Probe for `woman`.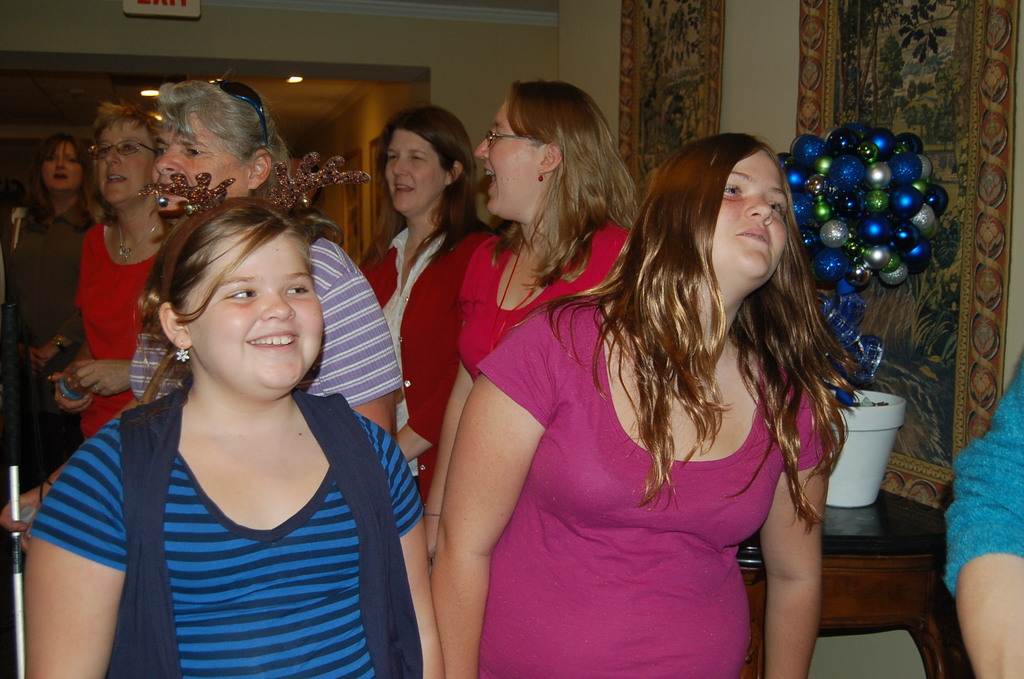
Probe result: [430, 131, 868, 678].
